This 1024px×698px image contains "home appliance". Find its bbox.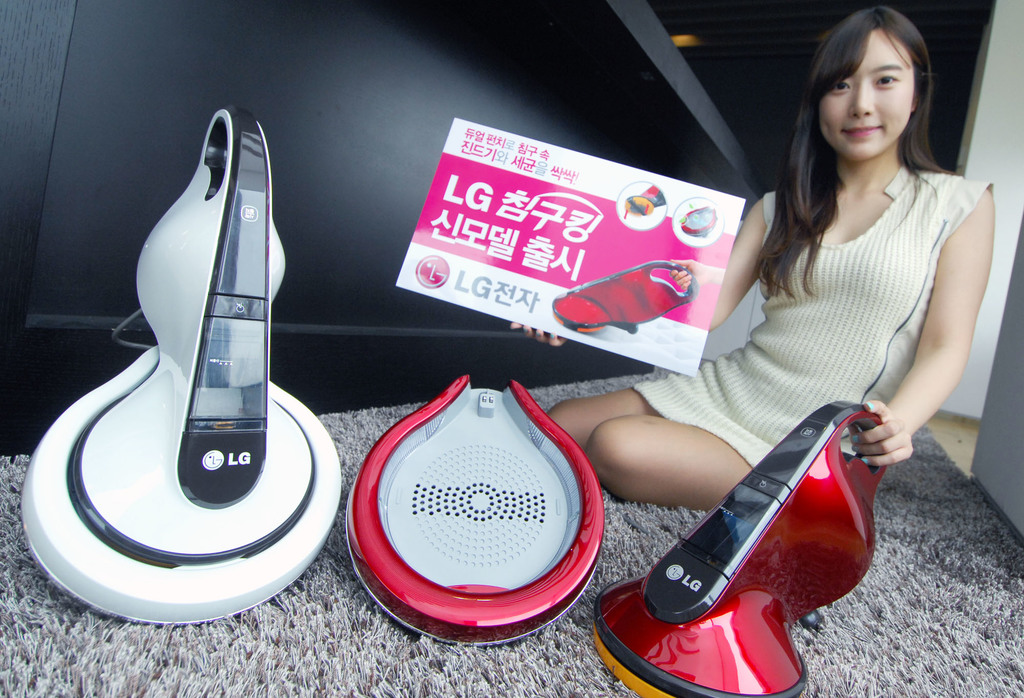
bbox=(590, 399, 889, 697).
